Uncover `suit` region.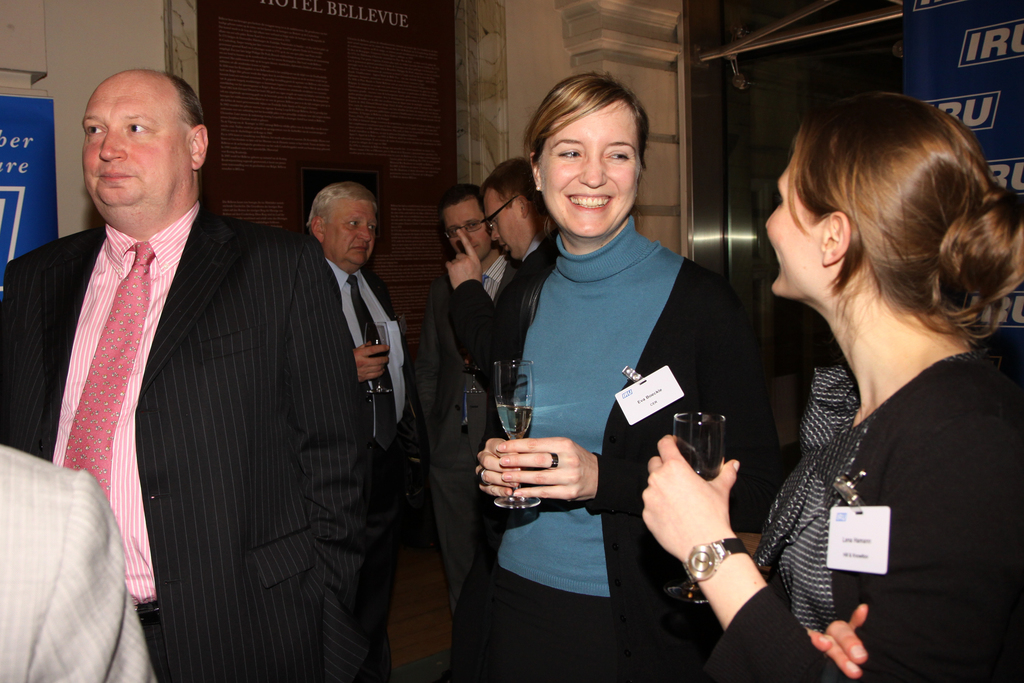
Uncovered: (x1=426, y1=243, x2=534, y2=623).
